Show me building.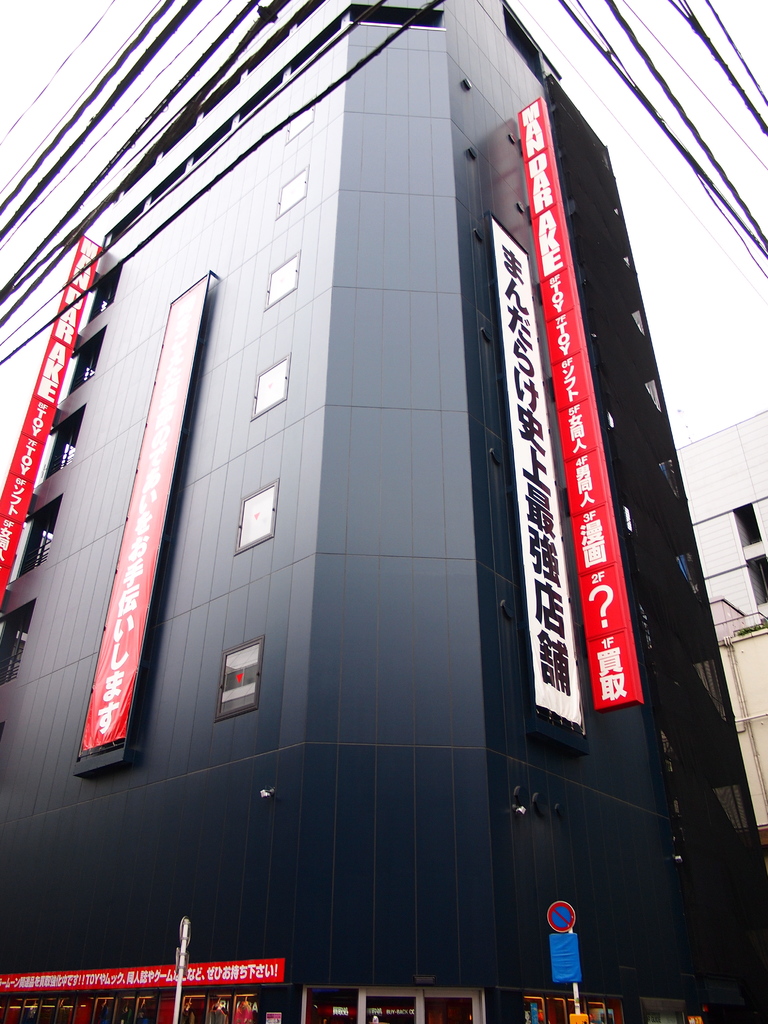
building is here: 0,15,767,1023.
